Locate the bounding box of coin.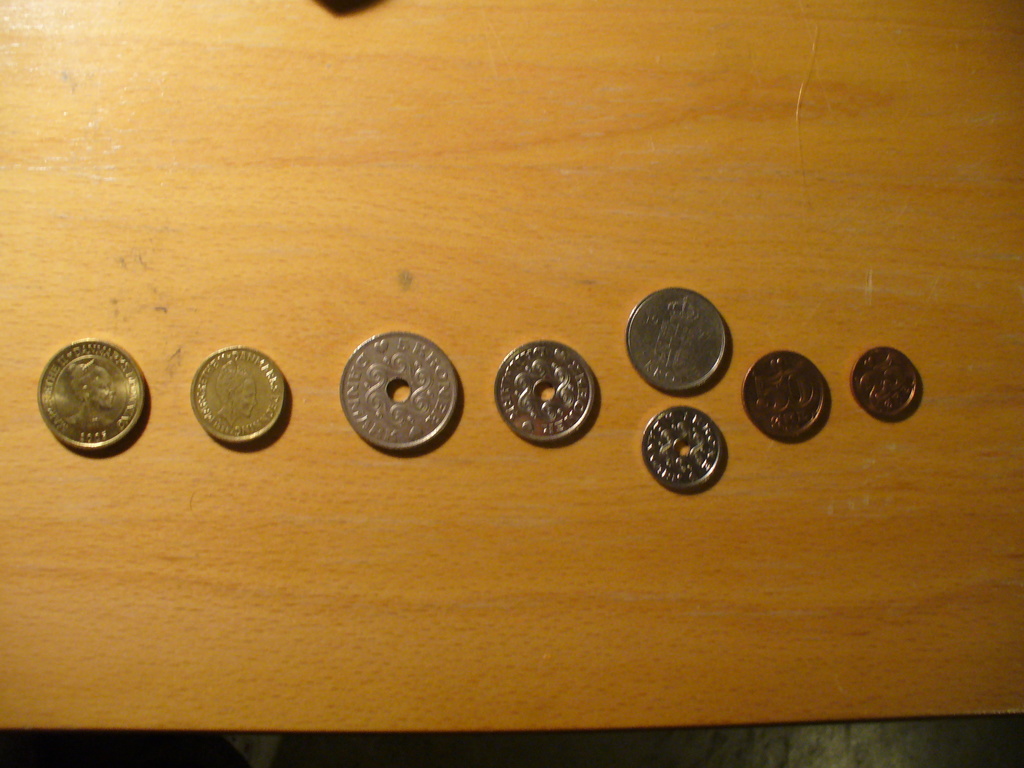
Bounding box: box=[744, 346, 824, 431].
